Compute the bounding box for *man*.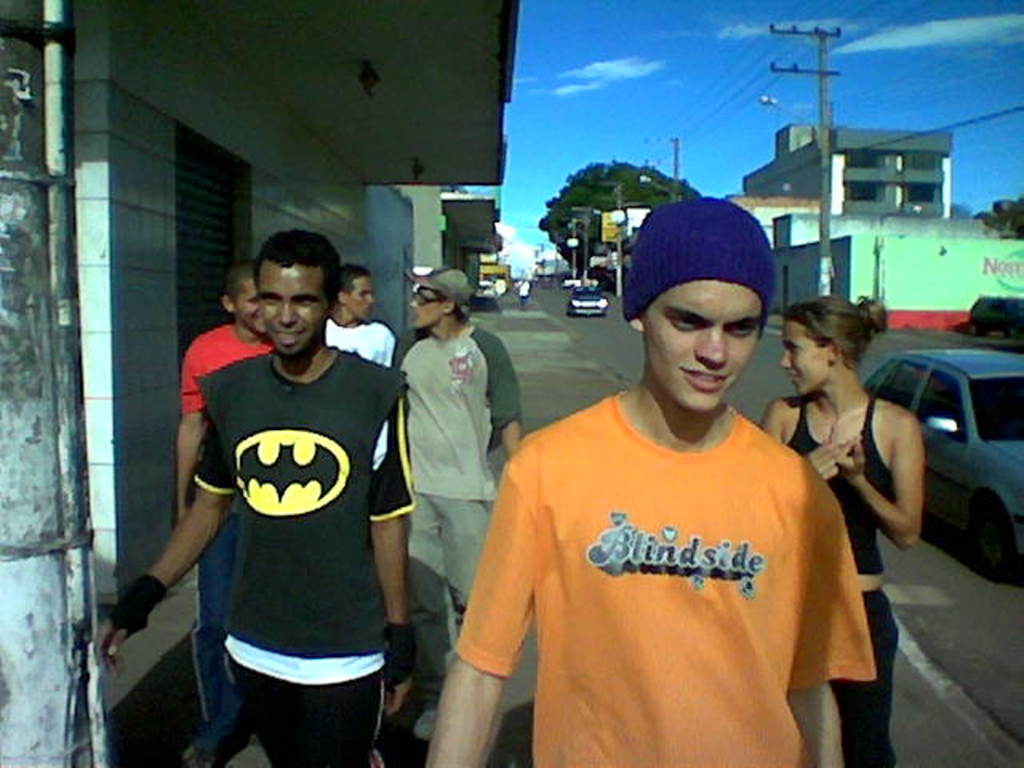
{"left": 176, "top": 258, "right": 275, "bottom": 766}.
